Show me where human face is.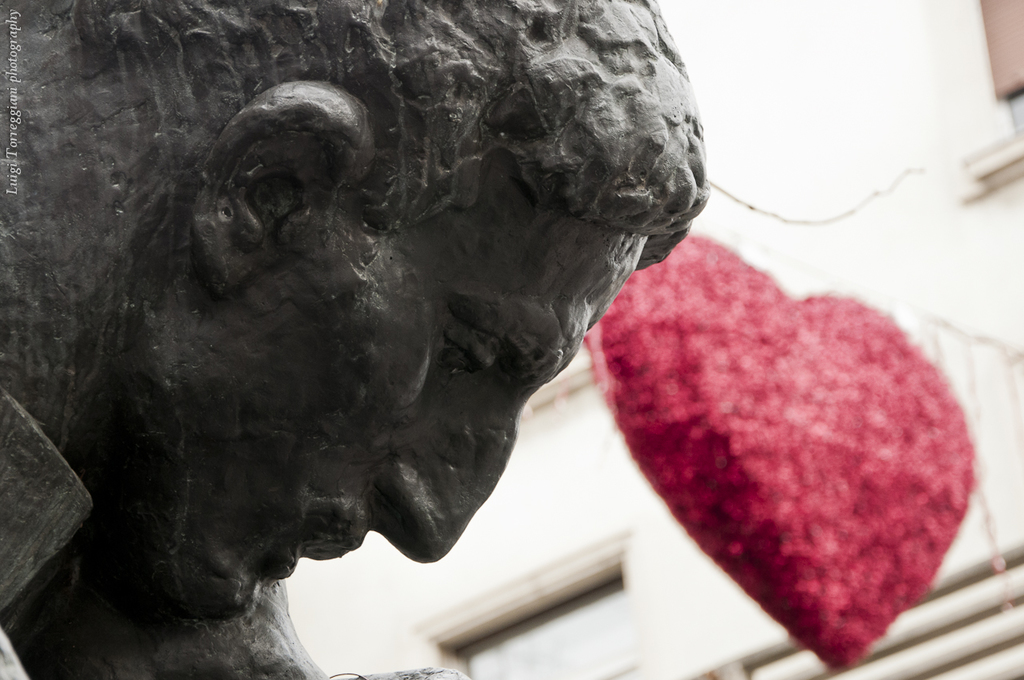
human face is at {"x1": 178, "y1": 206, "x2": 650, "y2": 618}.
